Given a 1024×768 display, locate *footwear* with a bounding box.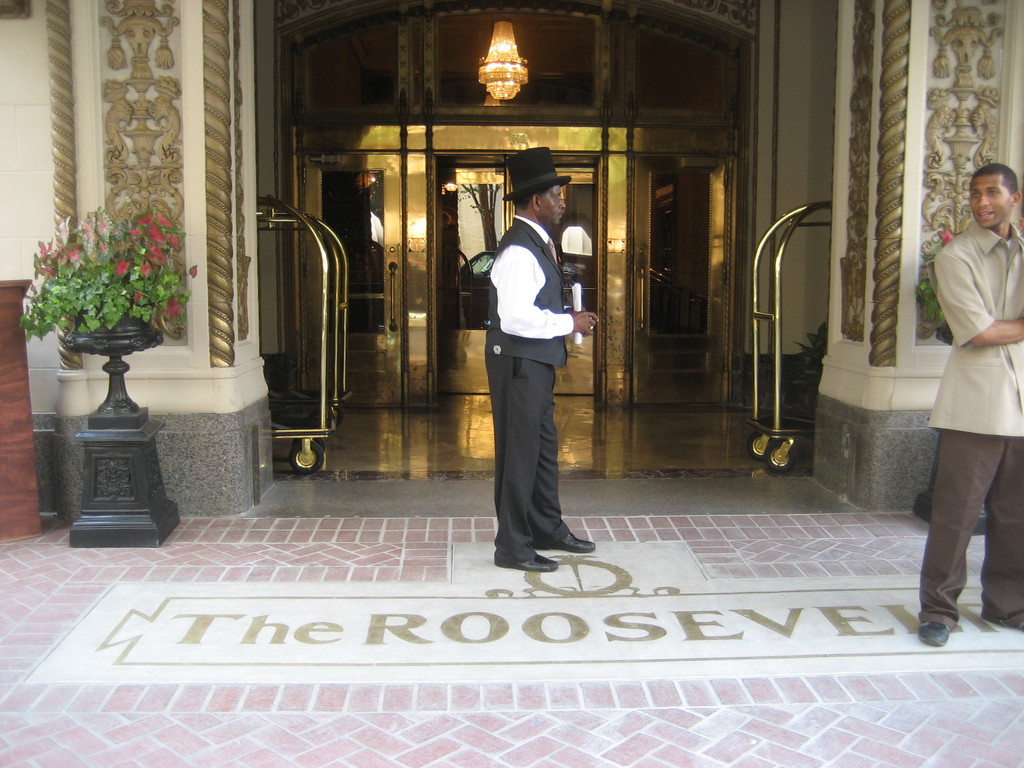
Located: {"x1": 980, "y1": 605, "x2": 1023, "y2": 631}.
